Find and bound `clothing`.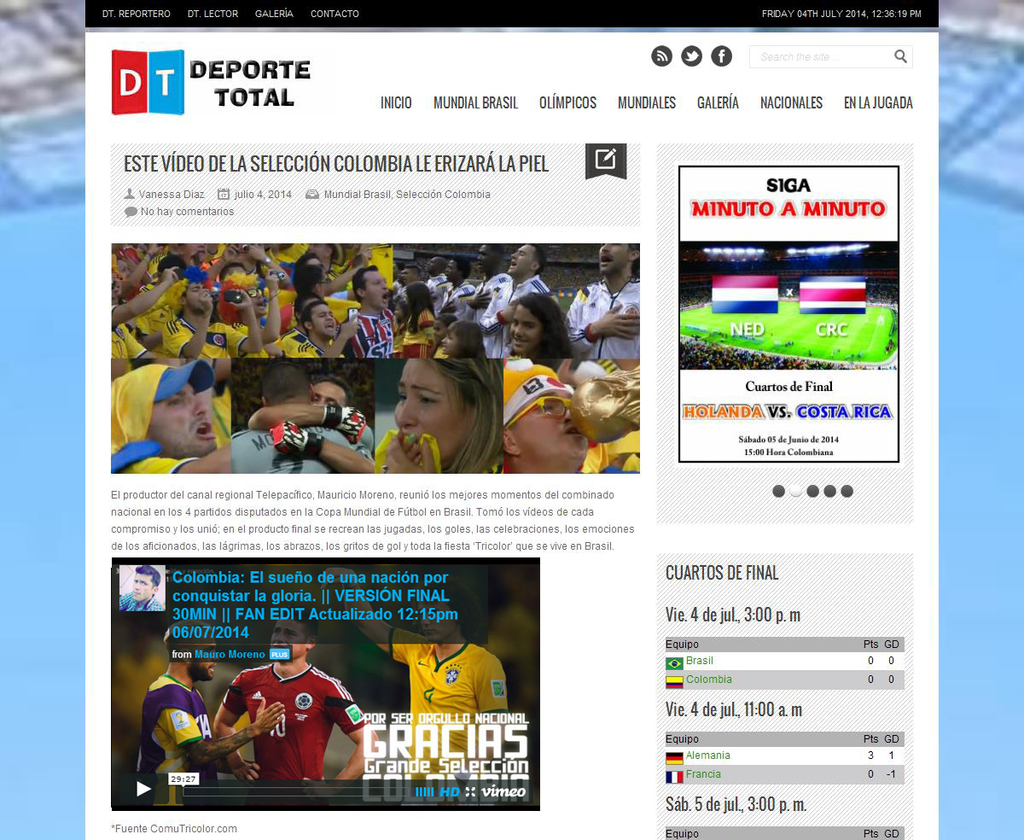
Bound: [183,656,359,802].
